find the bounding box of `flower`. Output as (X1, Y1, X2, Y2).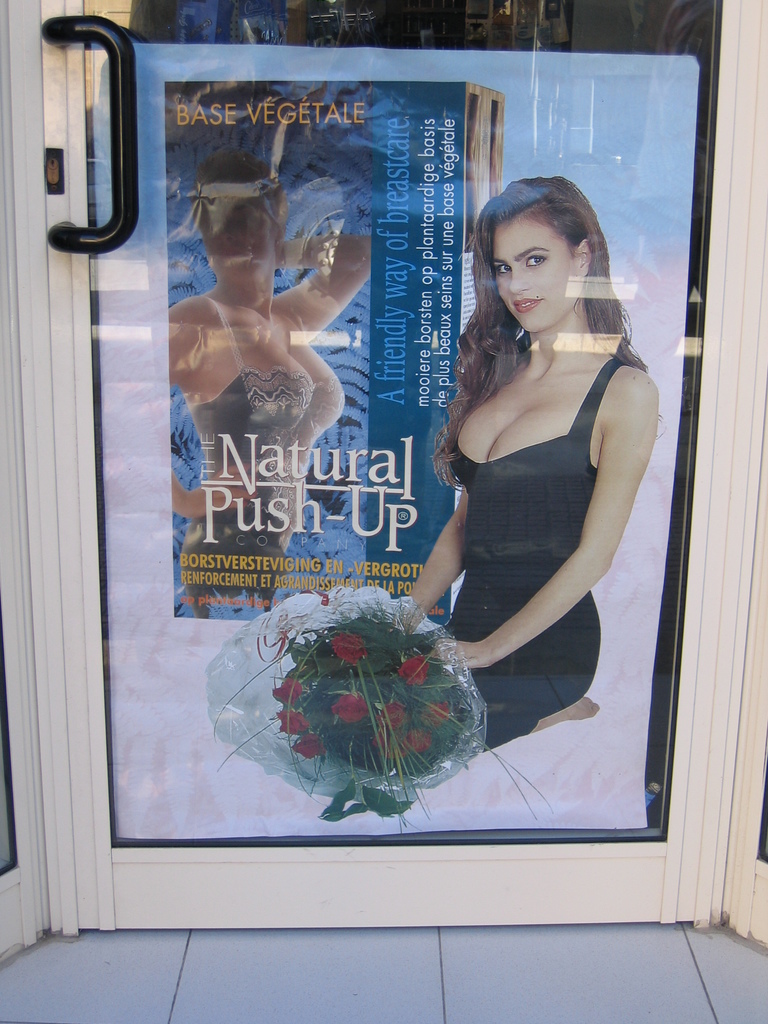
(399, 658, 431, 687).
